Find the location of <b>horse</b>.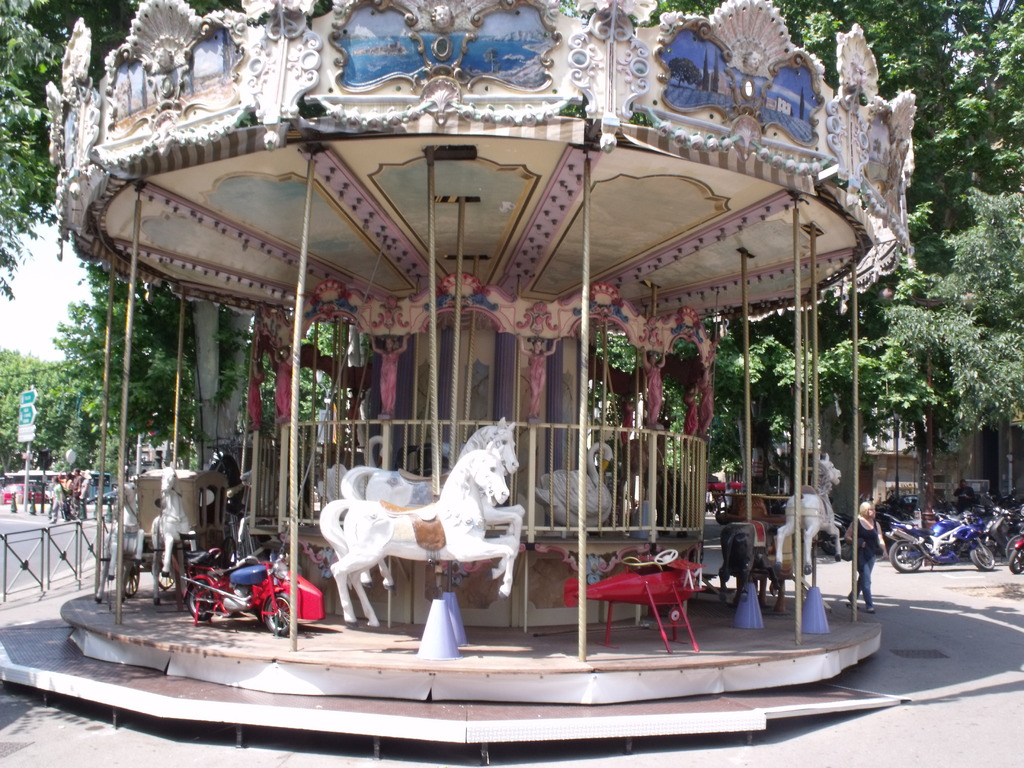
Location: {"left": 318, "top": 442, "right": 515, "bottom": 627}.
